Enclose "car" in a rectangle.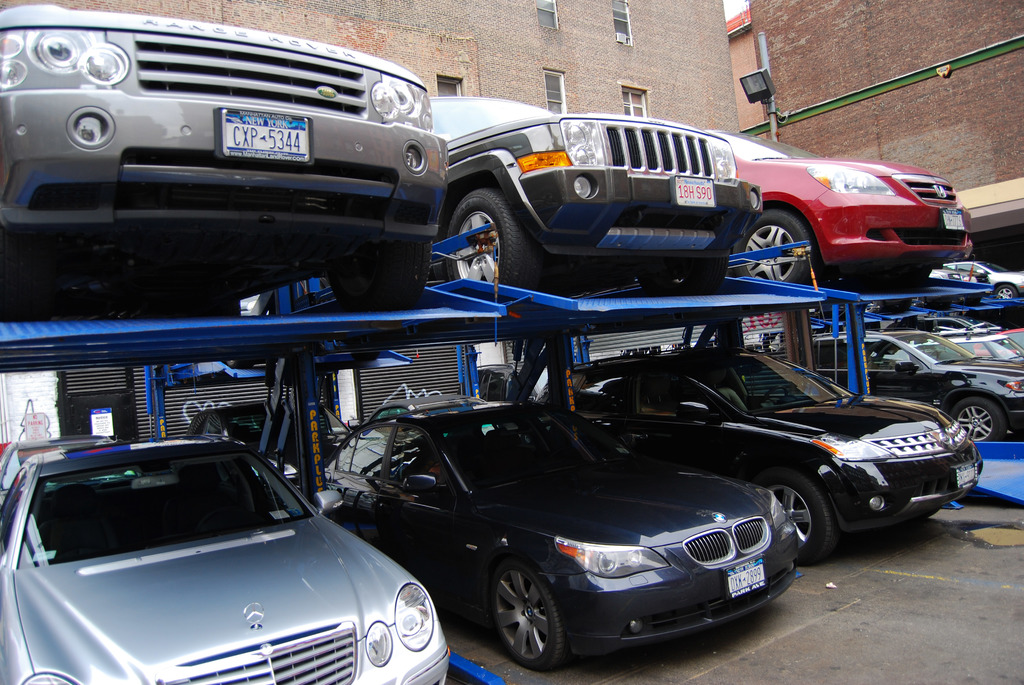
(x1=521, y1=345, x2=985, y2=571).
